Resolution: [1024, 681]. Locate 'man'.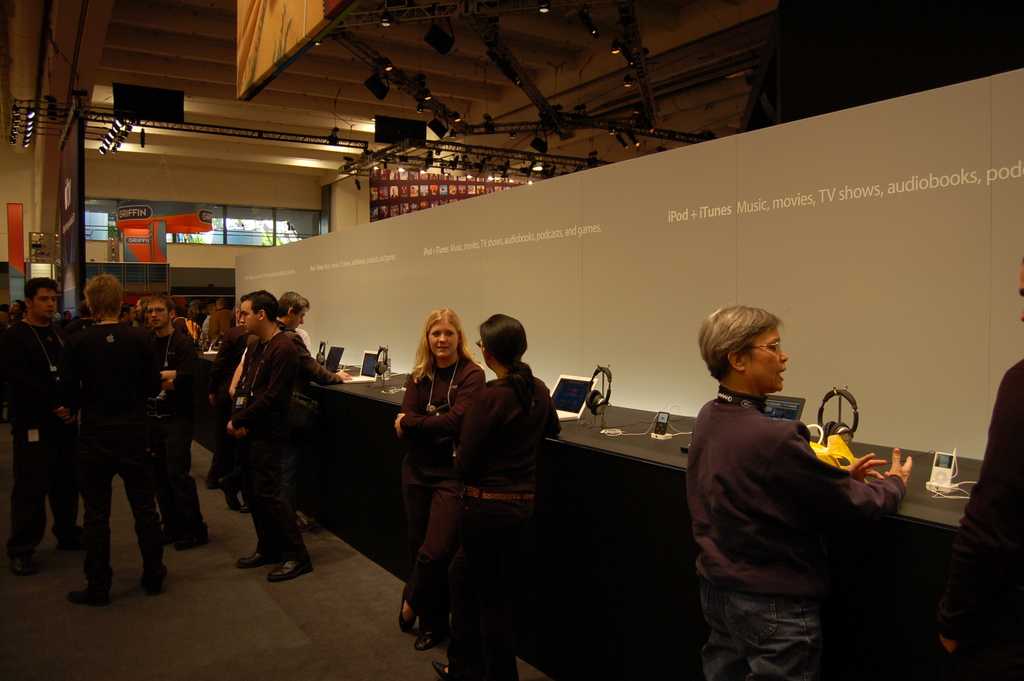
x1=276, y1=291, x2=353, y2=532.
